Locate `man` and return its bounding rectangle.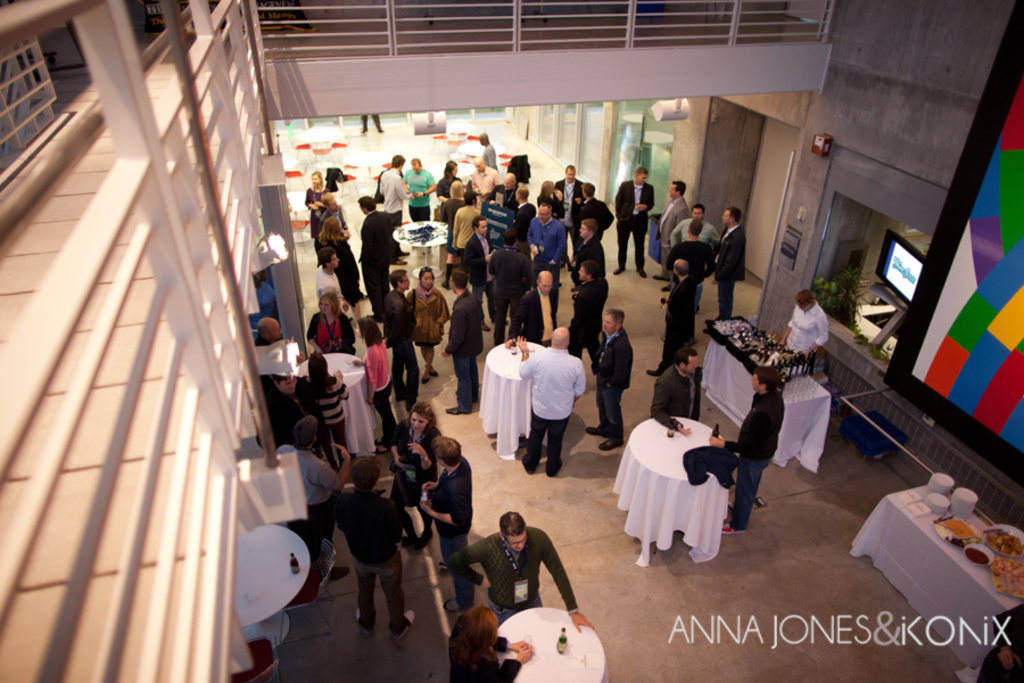
(left=505, top=263, right=560, bottom=346).
